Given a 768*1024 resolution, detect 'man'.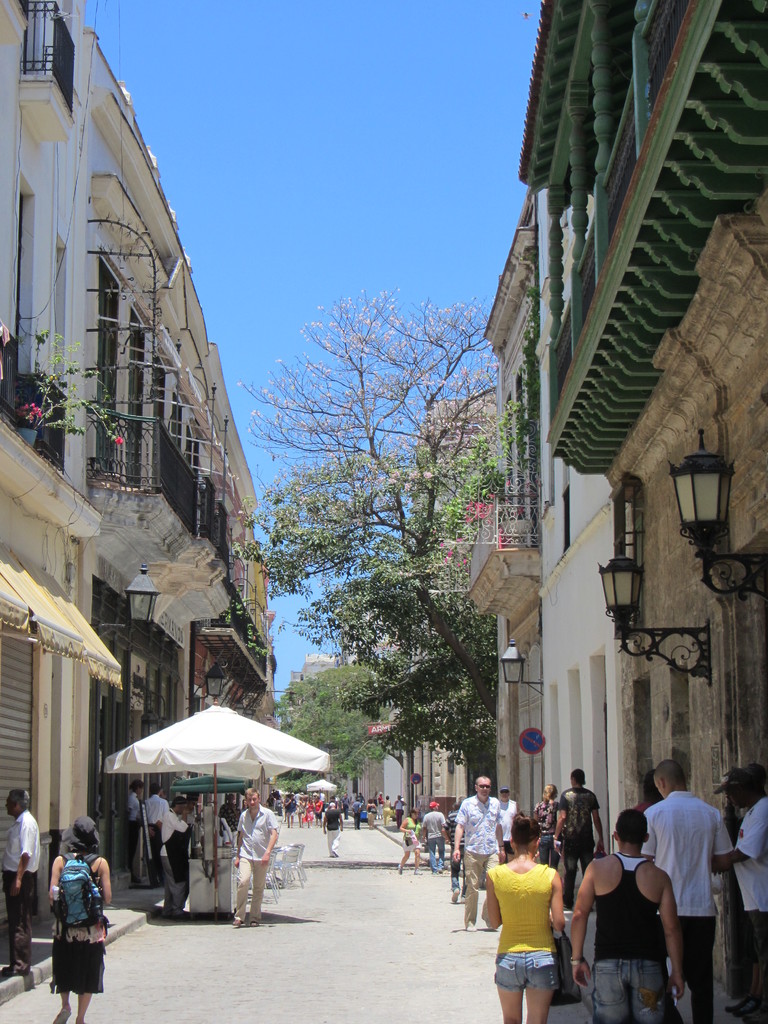
rect(550, 769, 604, 917).
